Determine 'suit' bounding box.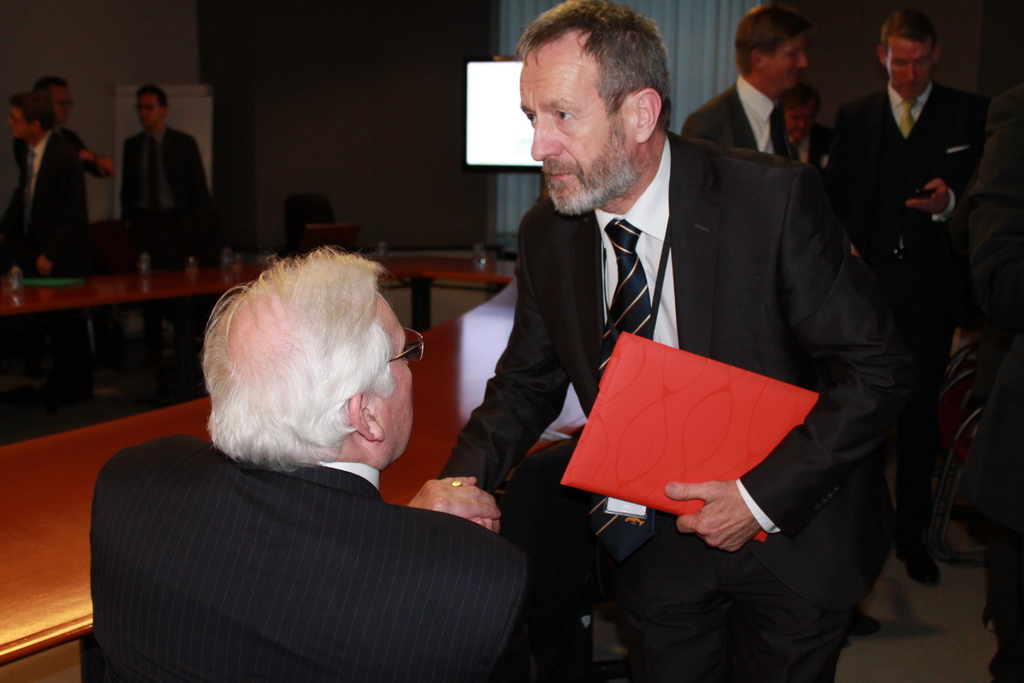
Determined: 683:85:789:151.
